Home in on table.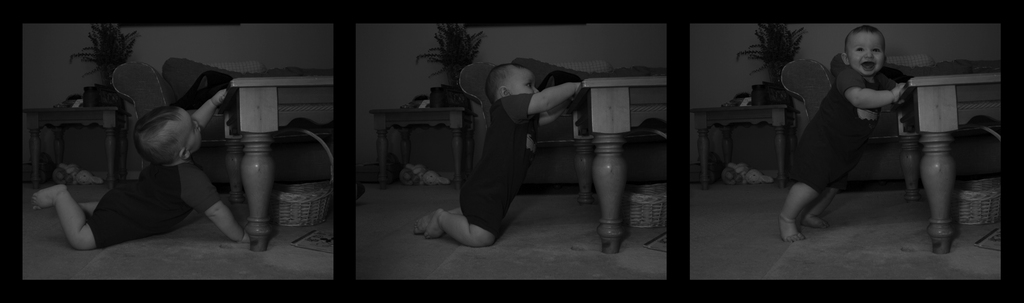
Homed in at [379,94,455,180].
